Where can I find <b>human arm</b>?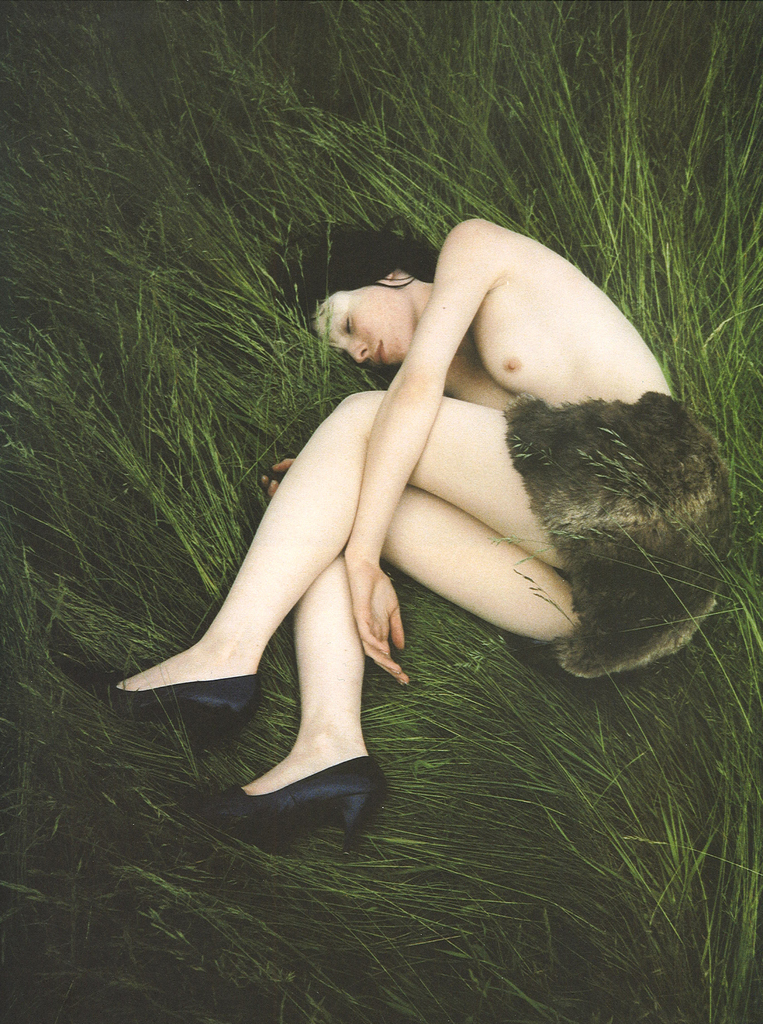
You can find it at [left=348, top=220, right=494, bottom=676].
